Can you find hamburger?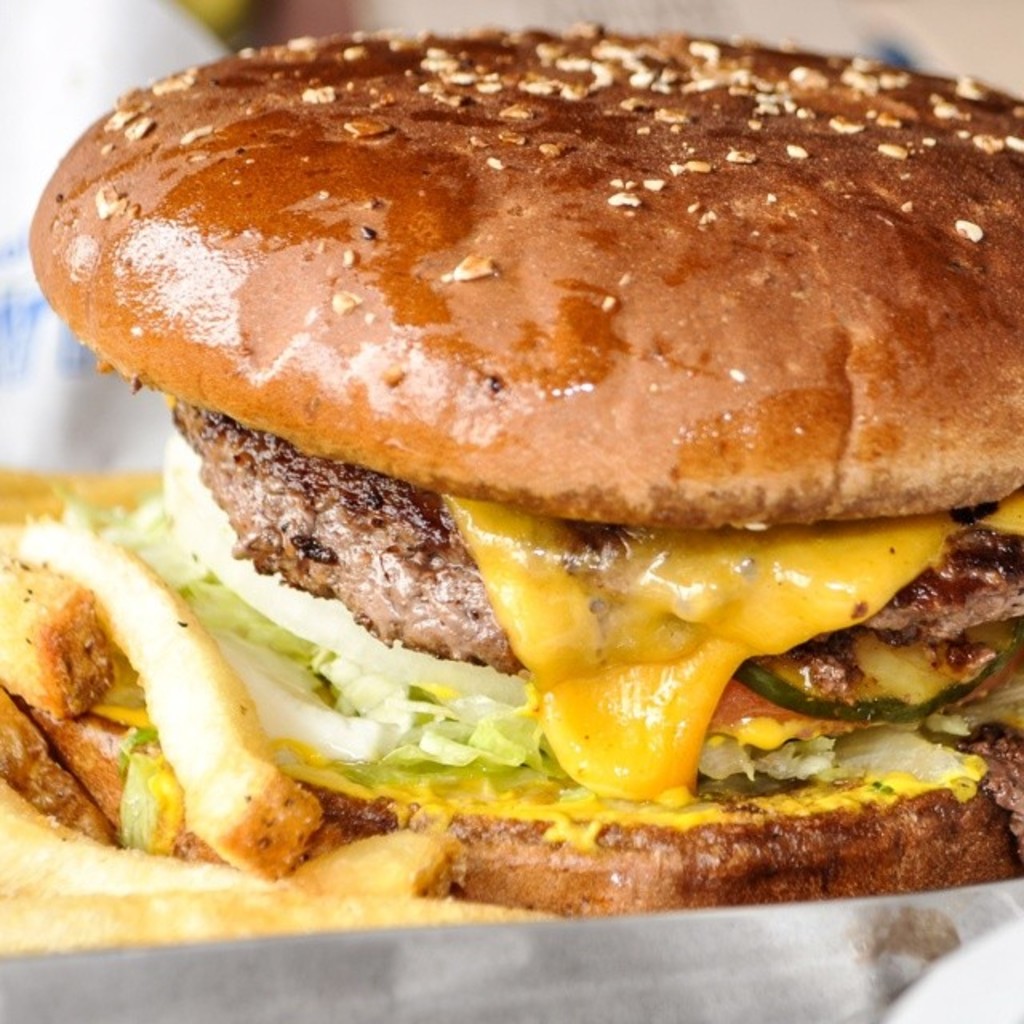
Yes, bounding box: BBox(26, 18, 1022, 920).
